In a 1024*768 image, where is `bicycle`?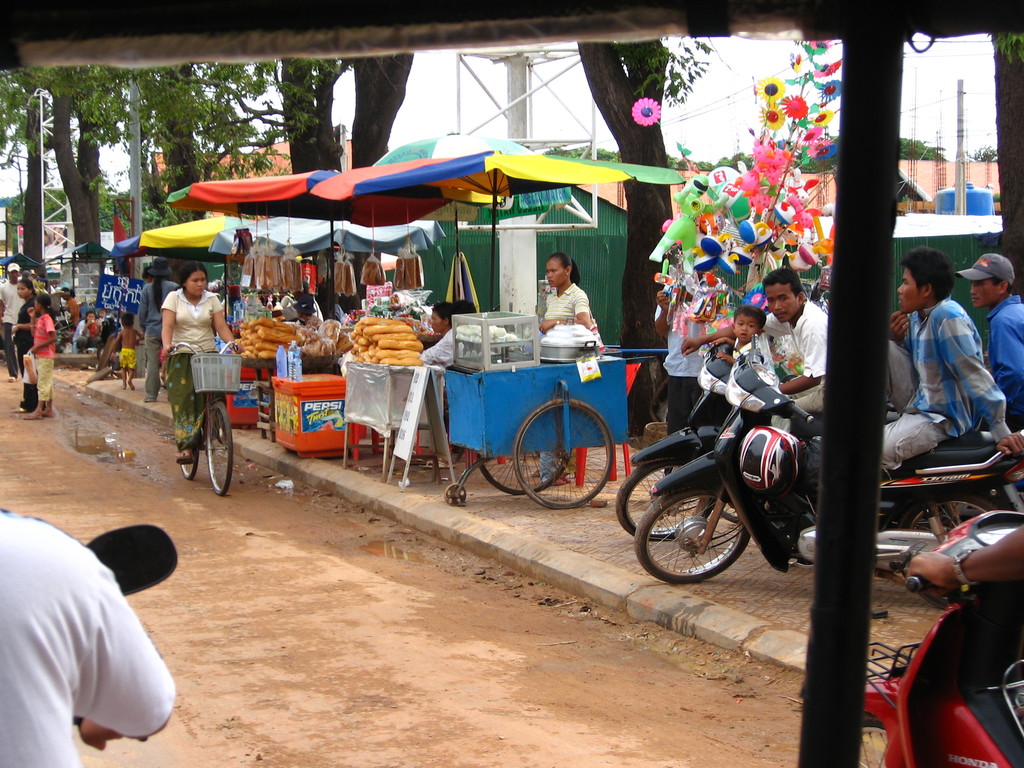
region(165, 342, 240, 495).
